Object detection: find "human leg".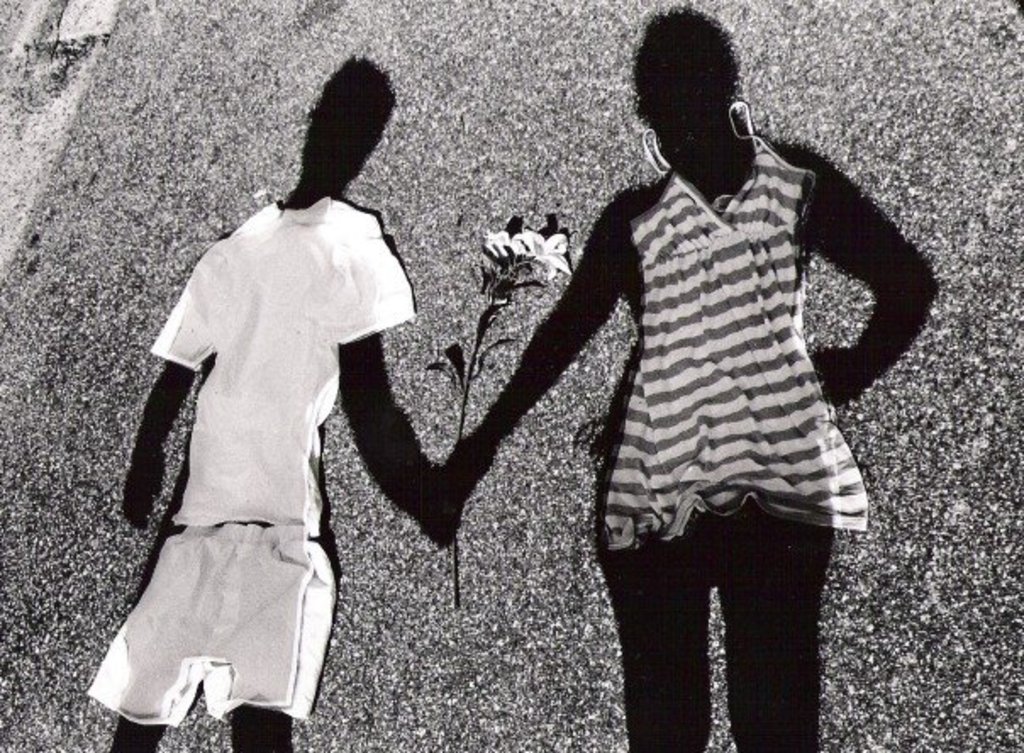
rect(232, 700, 292, 751).
